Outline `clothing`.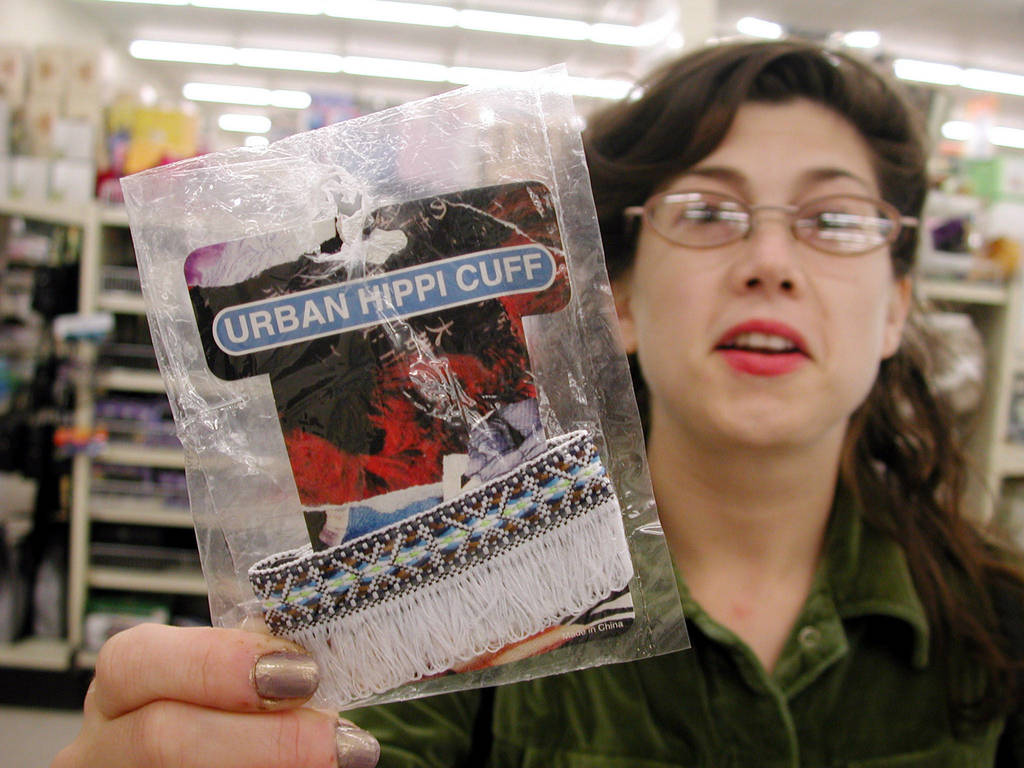
Outline: (left=333, top=432, right=1023, bottom=767).
